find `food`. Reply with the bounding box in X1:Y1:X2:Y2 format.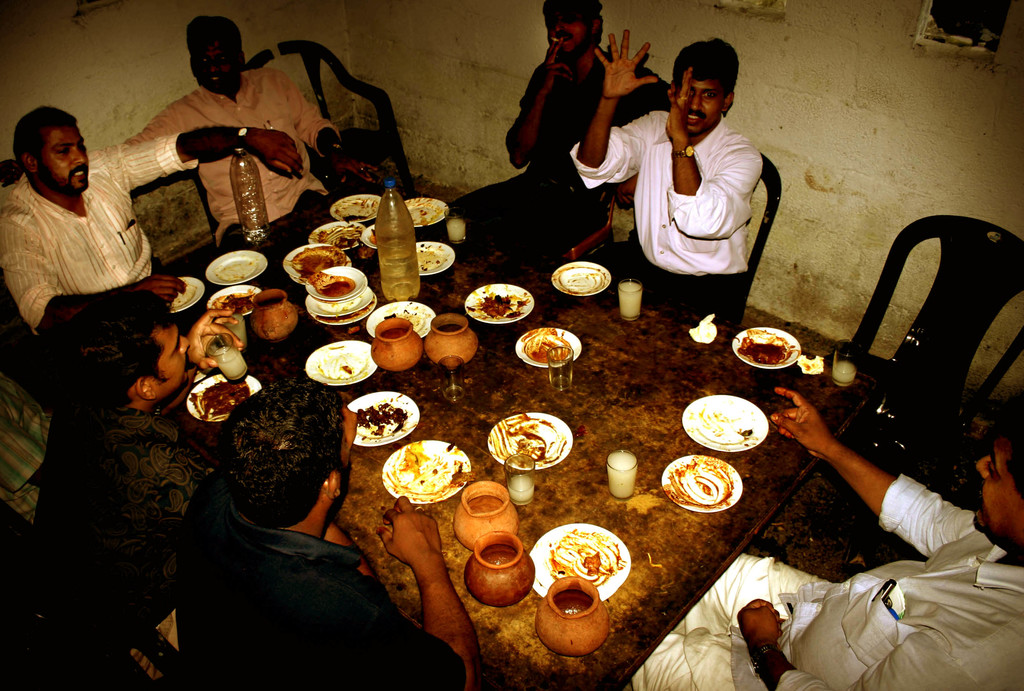
340:193:383:224.
